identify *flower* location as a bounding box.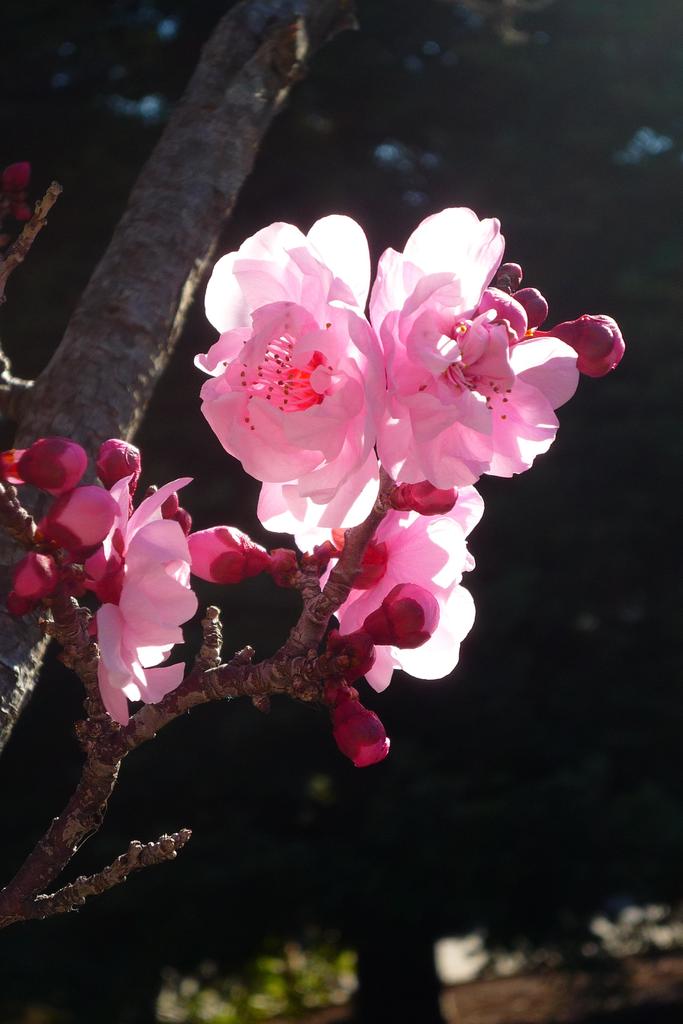
bbox=[196, 211, 399, 547].
